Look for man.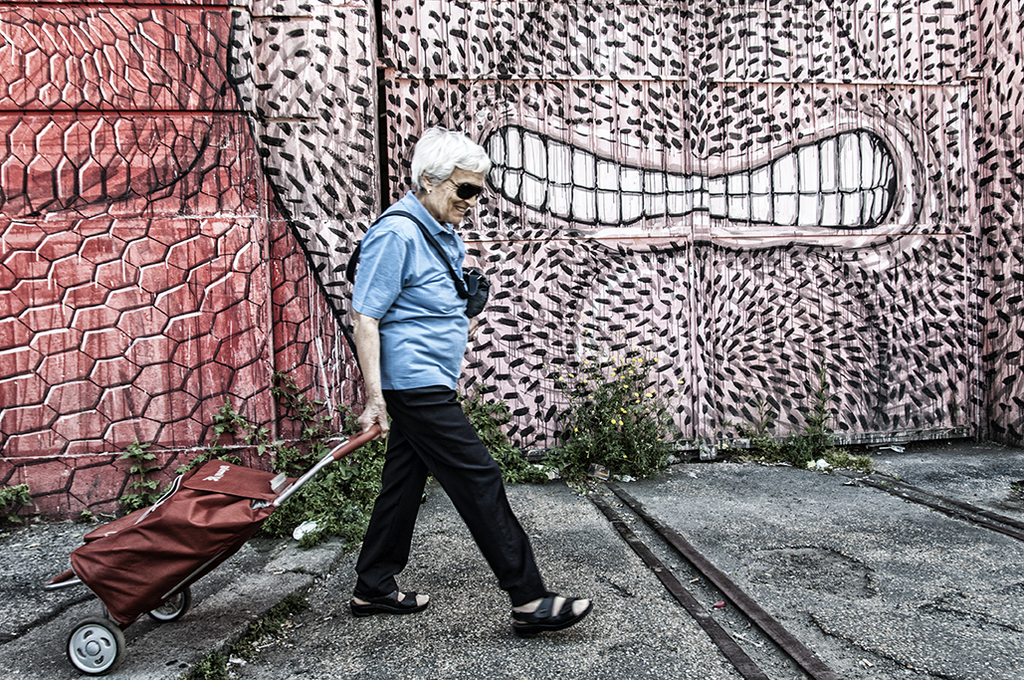
Found: pyautogui.locateOnScreen(334, 139, 551, 638).
